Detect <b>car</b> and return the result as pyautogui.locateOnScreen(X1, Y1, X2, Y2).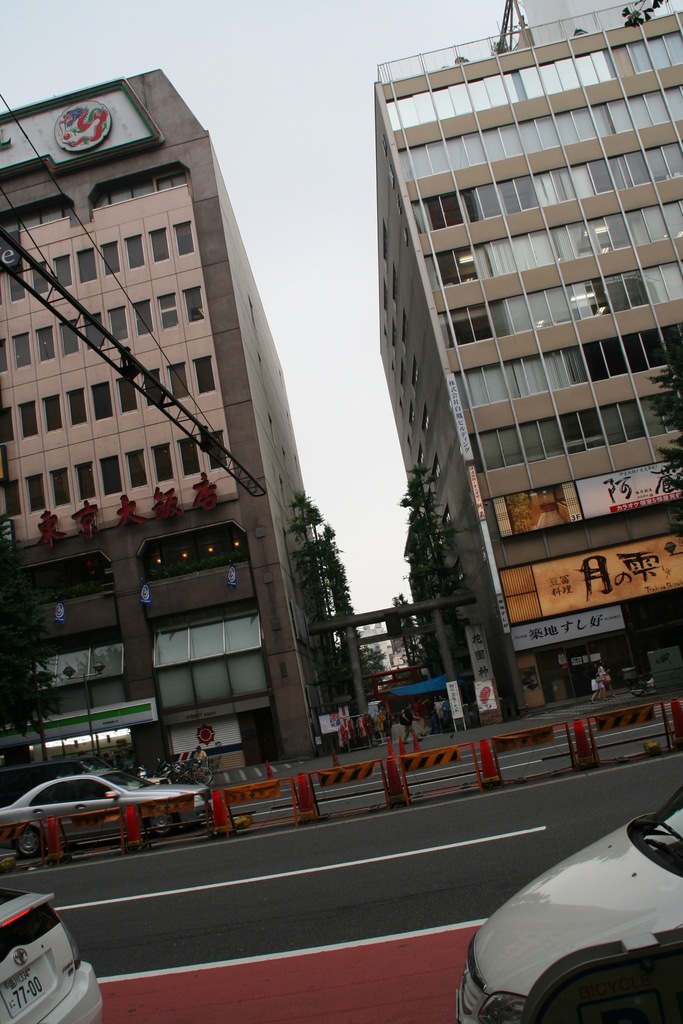
pyautogui.locateOnScreen(0, 886, 103, 1023).
